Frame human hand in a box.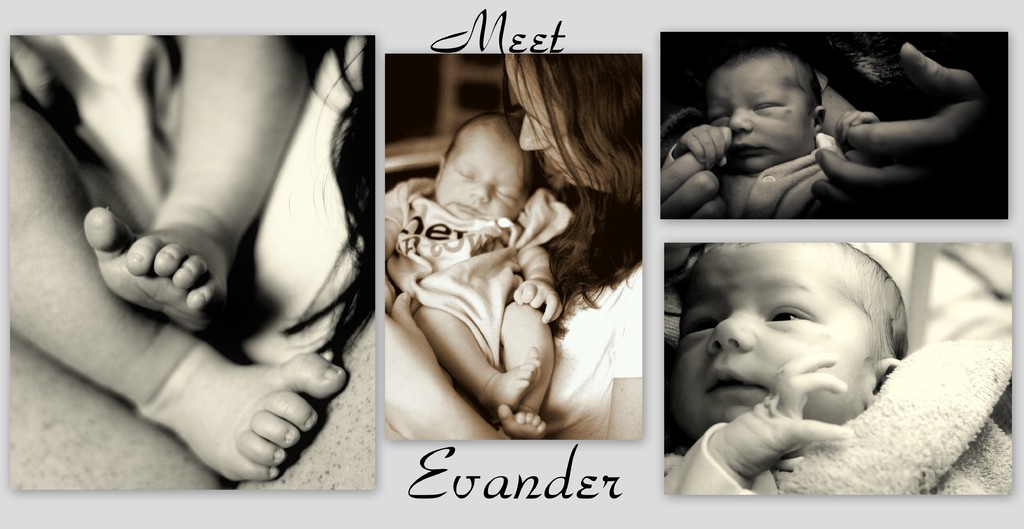
box(508, 277, 570, 329).
